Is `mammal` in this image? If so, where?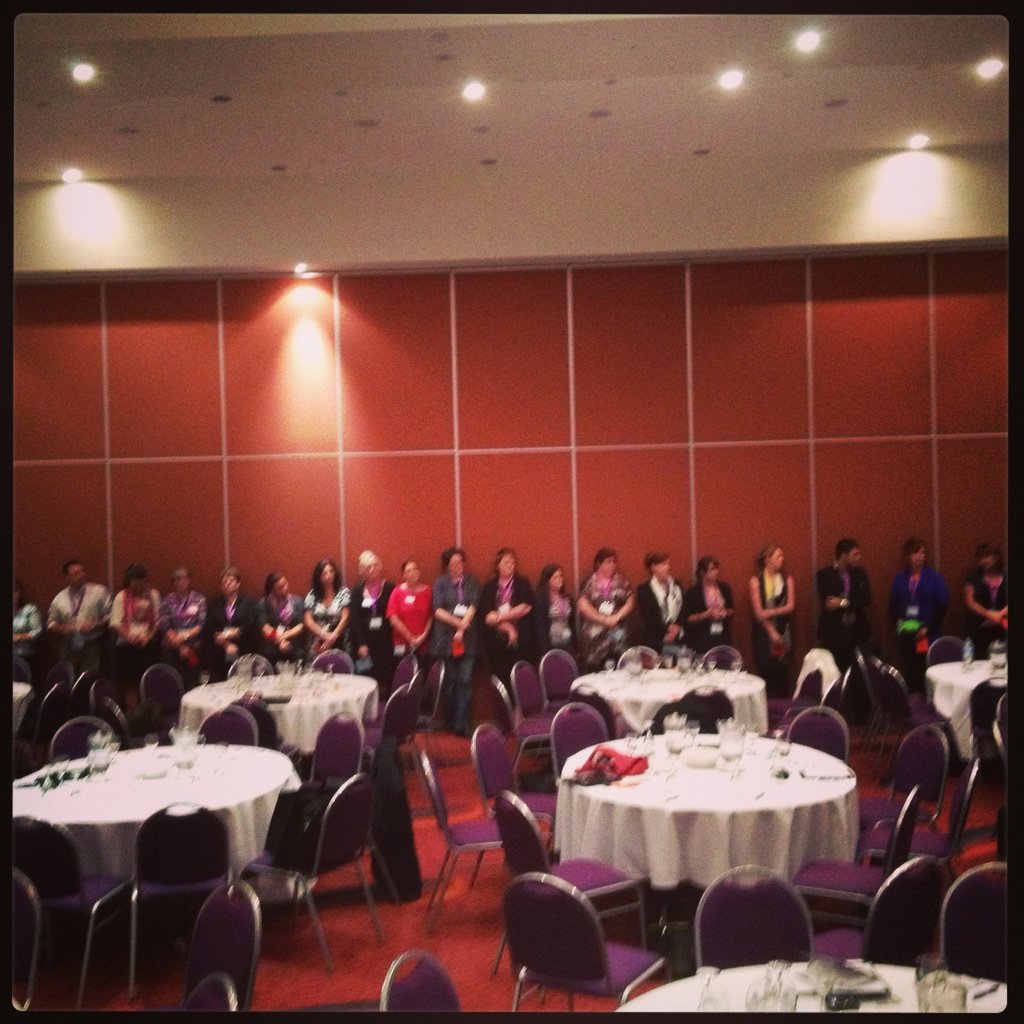
Yes, at [left=108, top=558, right=160, bottom=651].
